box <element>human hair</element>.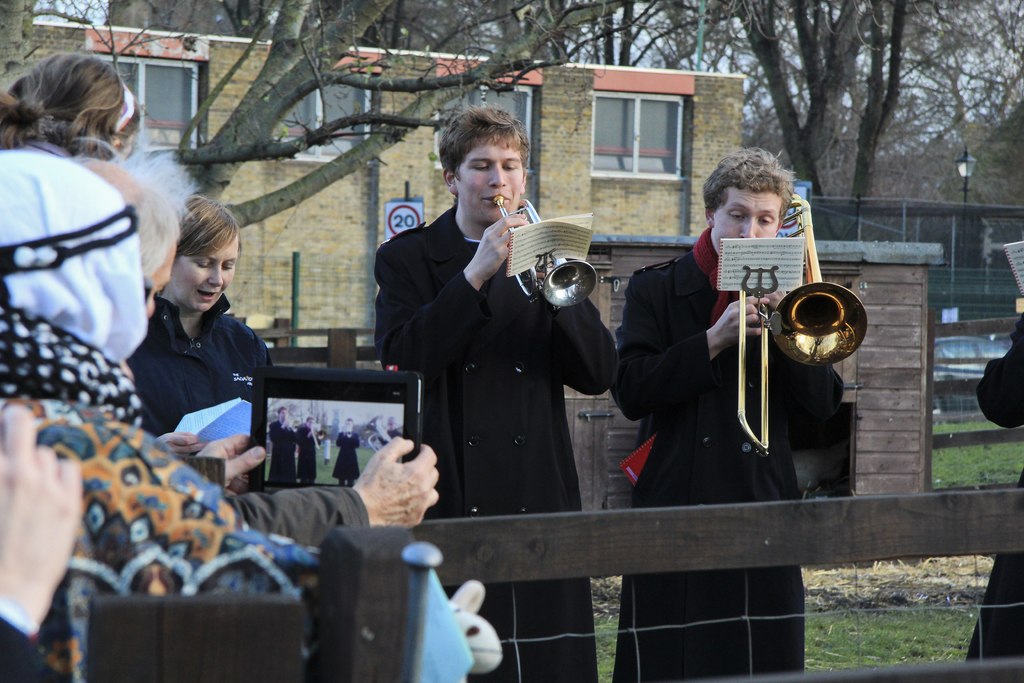
172 195 241 259.
